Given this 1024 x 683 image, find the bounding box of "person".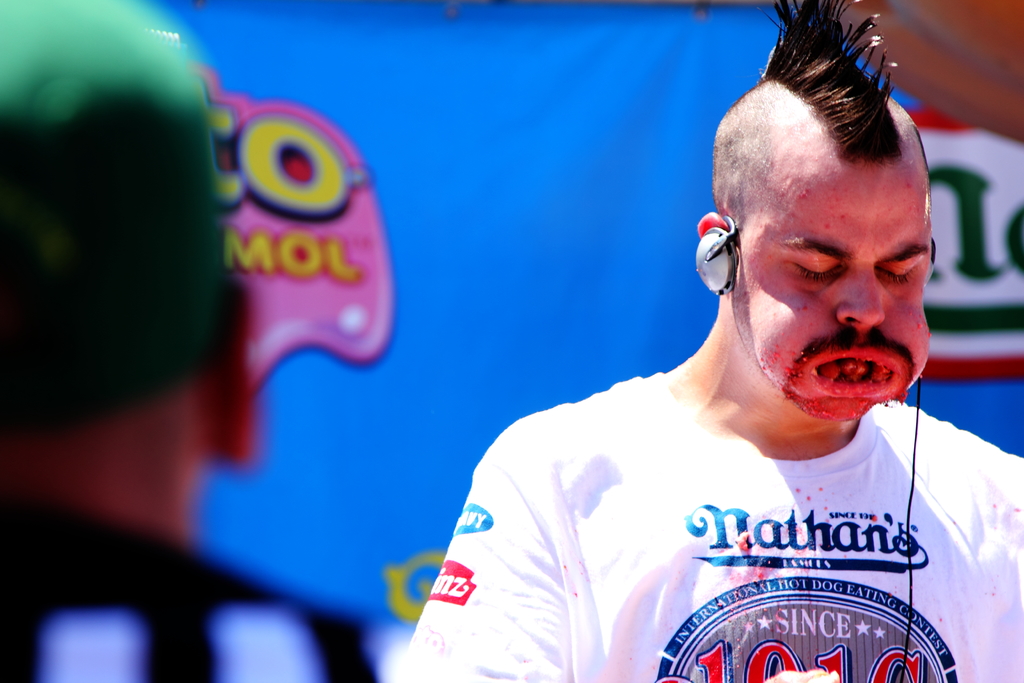
pyautogui.locateOnScreen(0, 0, 379, 682).
